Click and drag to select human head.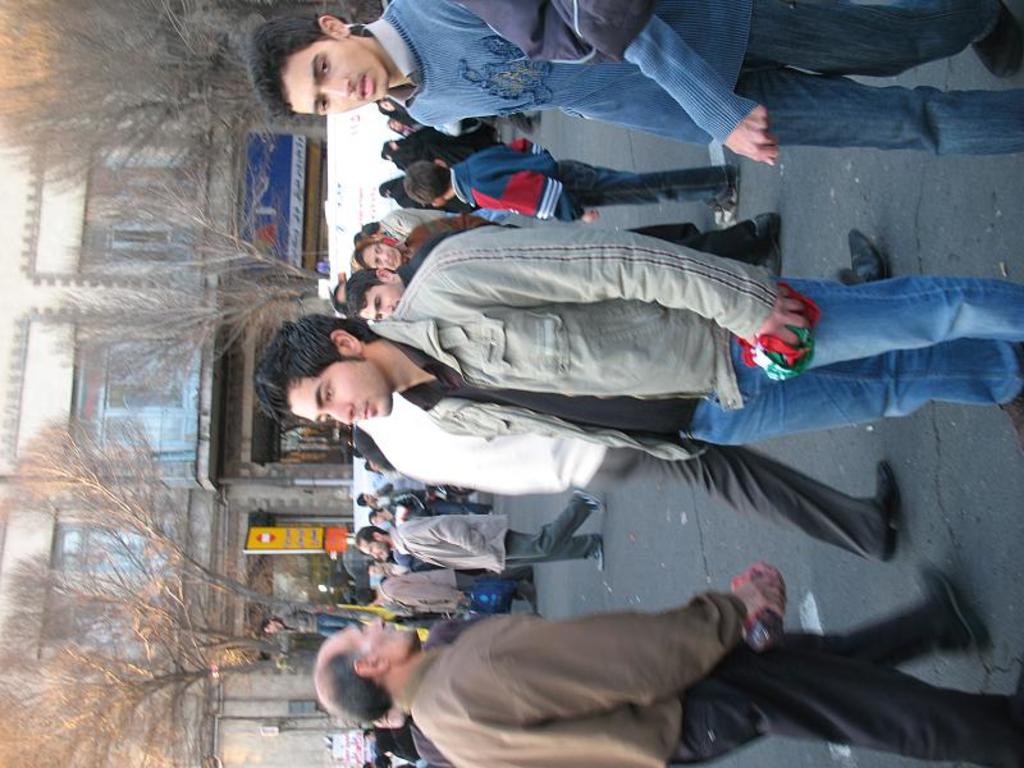
Selection: x1=251, y1=0, x2=408, y2=111.
